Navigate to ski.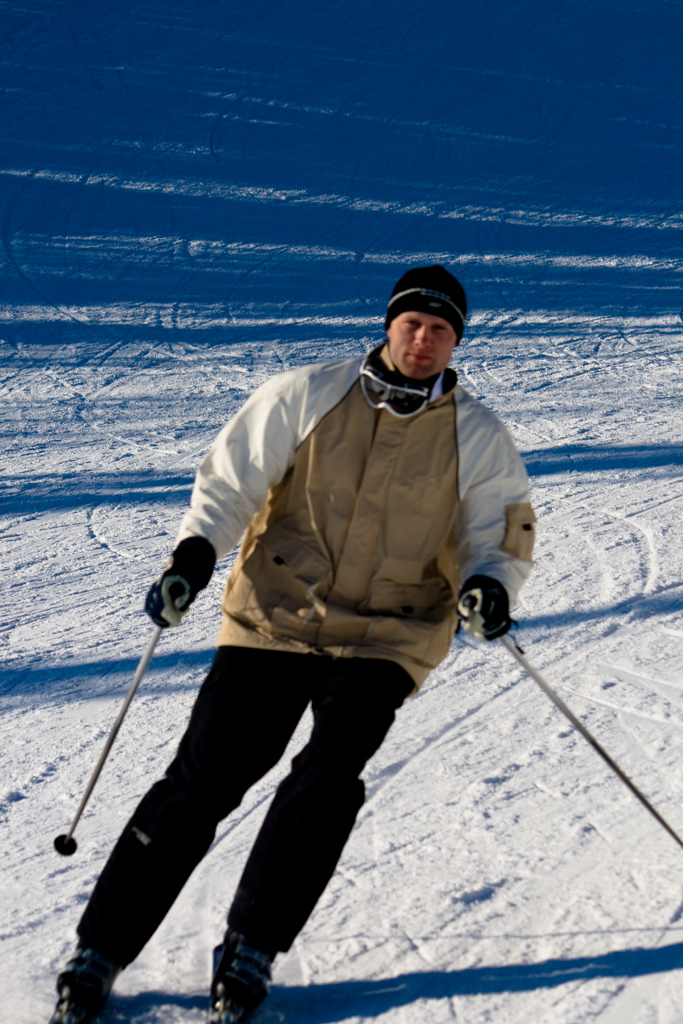
Navigation target: <bbox>198, 930, 288, 1023</bbox>.
